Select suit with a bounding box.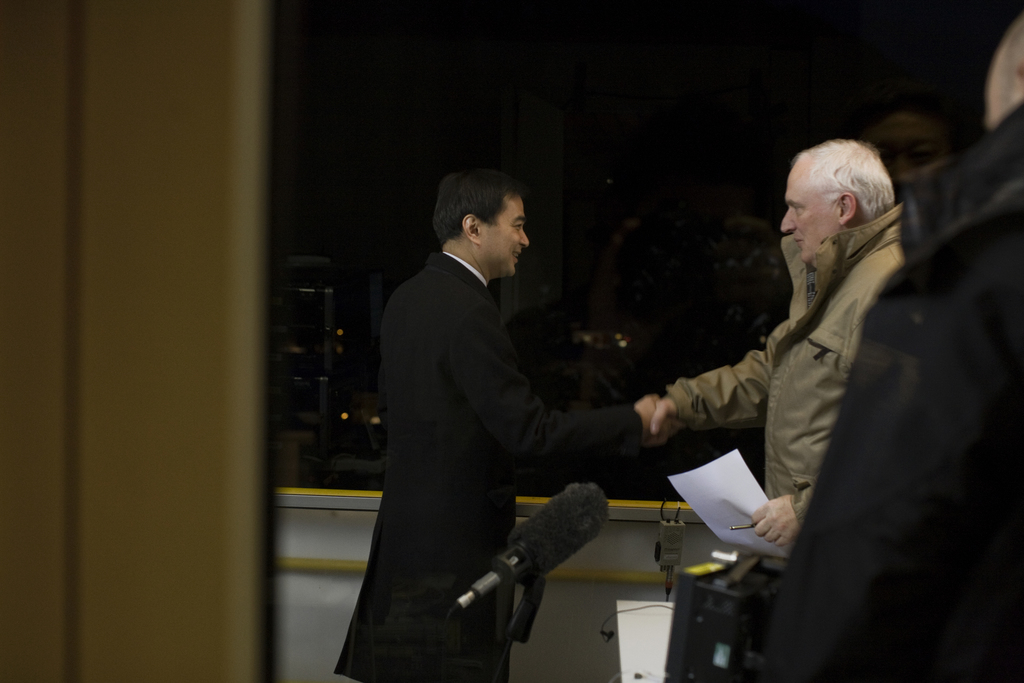
340/175/653/657.
